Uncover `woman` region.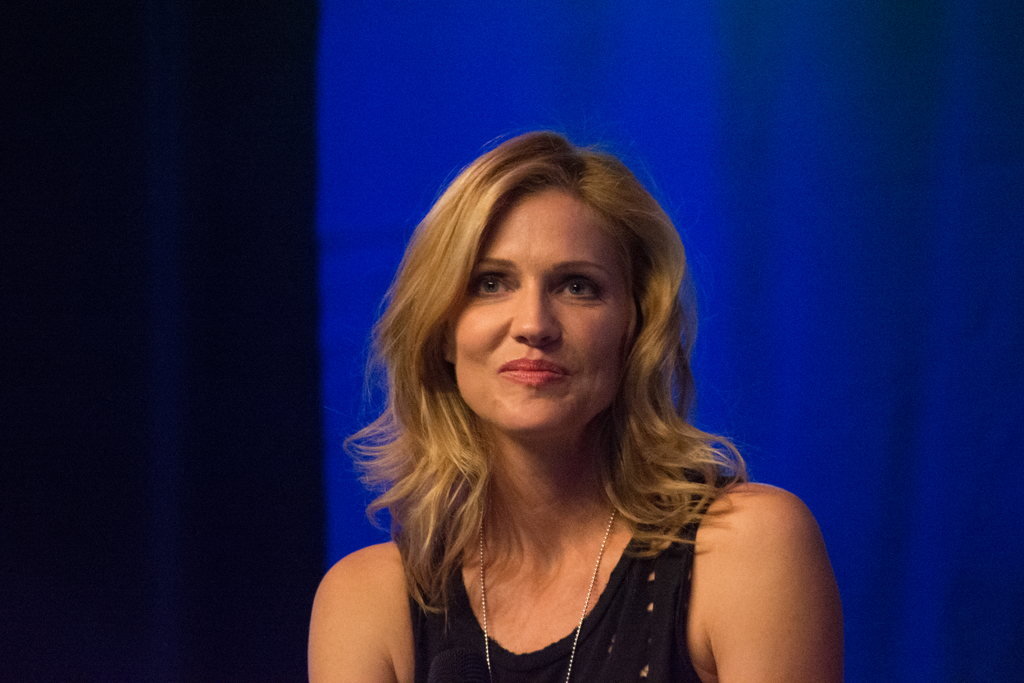
Uncovered: pyautogui.locateOnScreen(295, 130, 851, 682).
